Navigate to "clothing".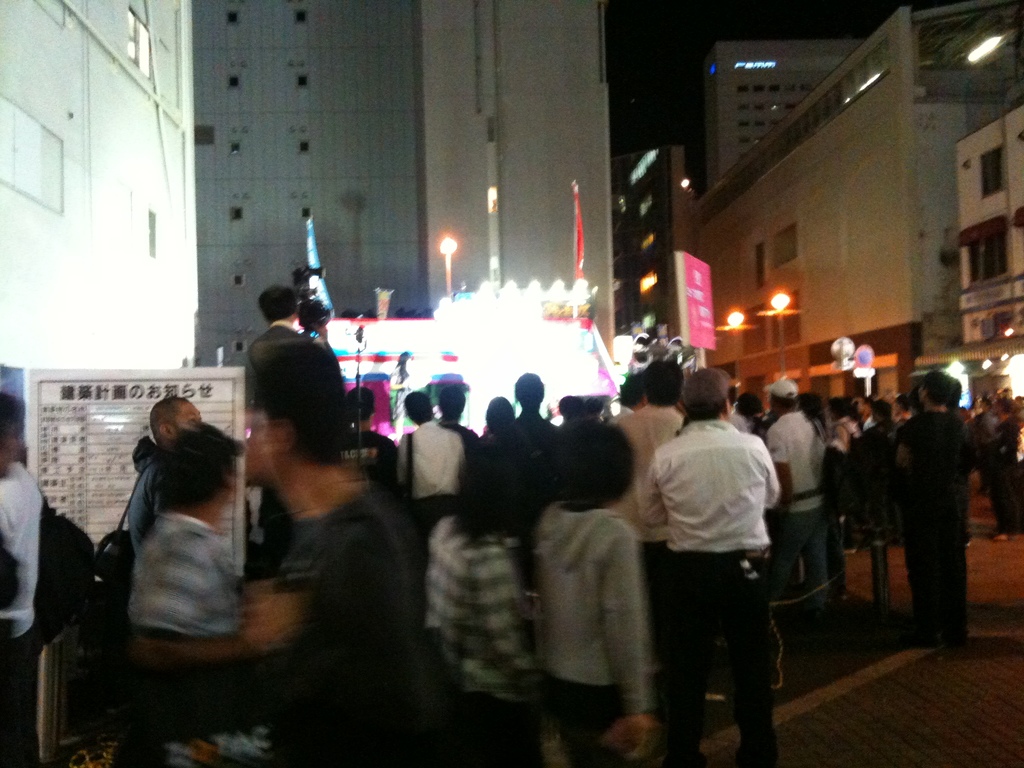
Navigation target: detection(515, 408, 556, 447).
